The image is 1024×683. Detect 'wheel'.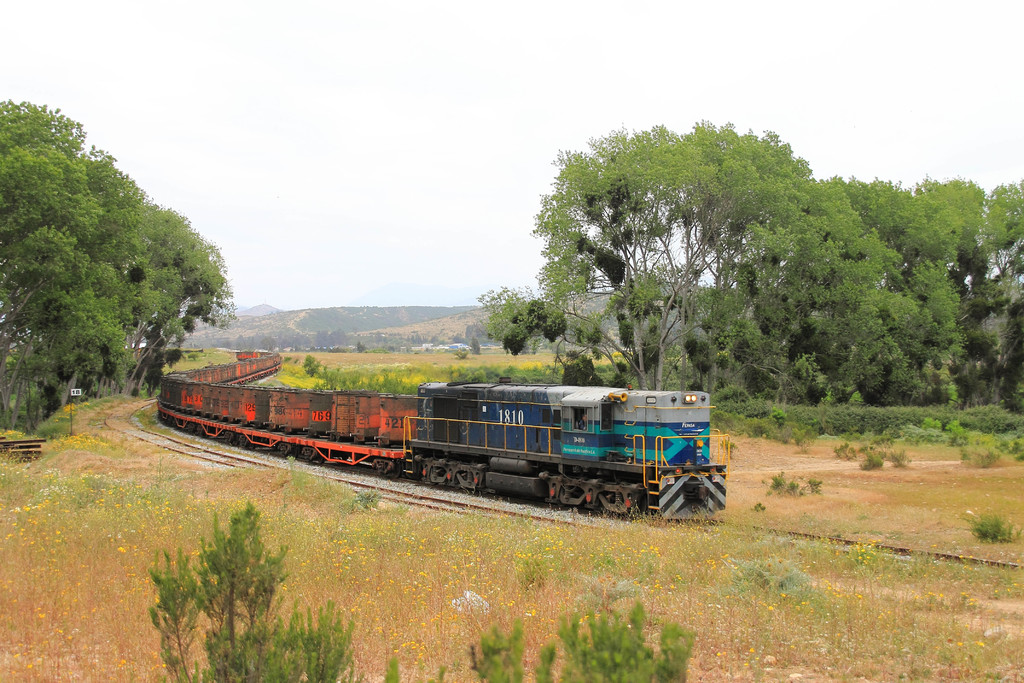
Detection: rect(278, 447, 294, 461).
